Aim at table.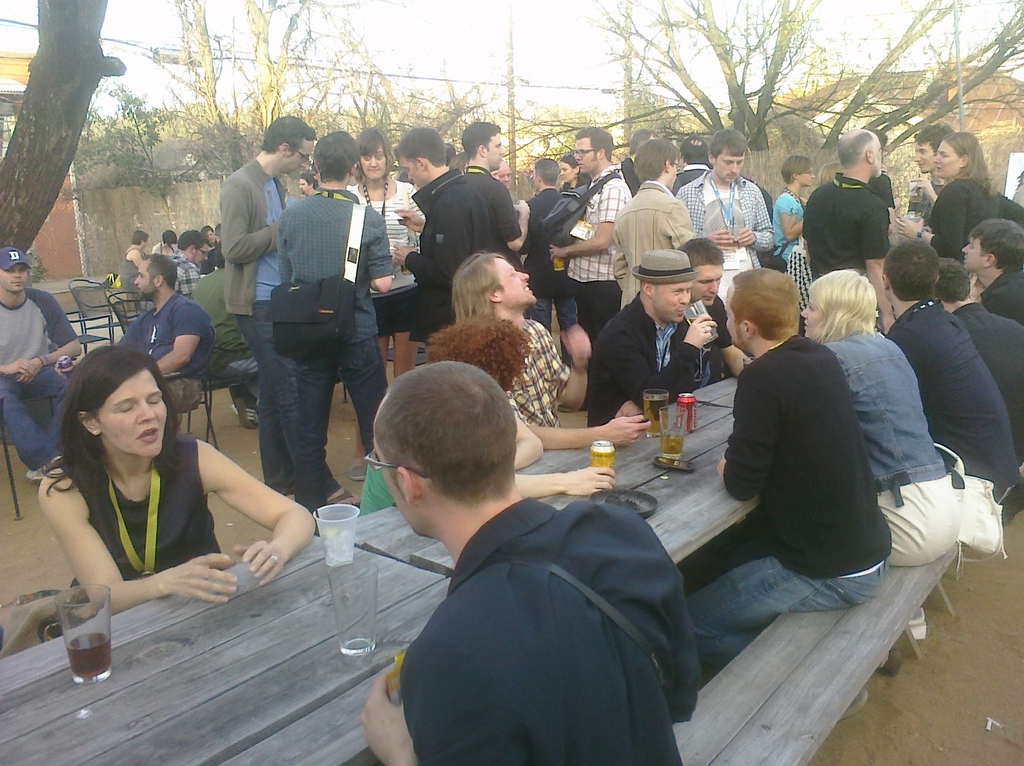
Aimed at l=57, t=402, r=936, b=749.
